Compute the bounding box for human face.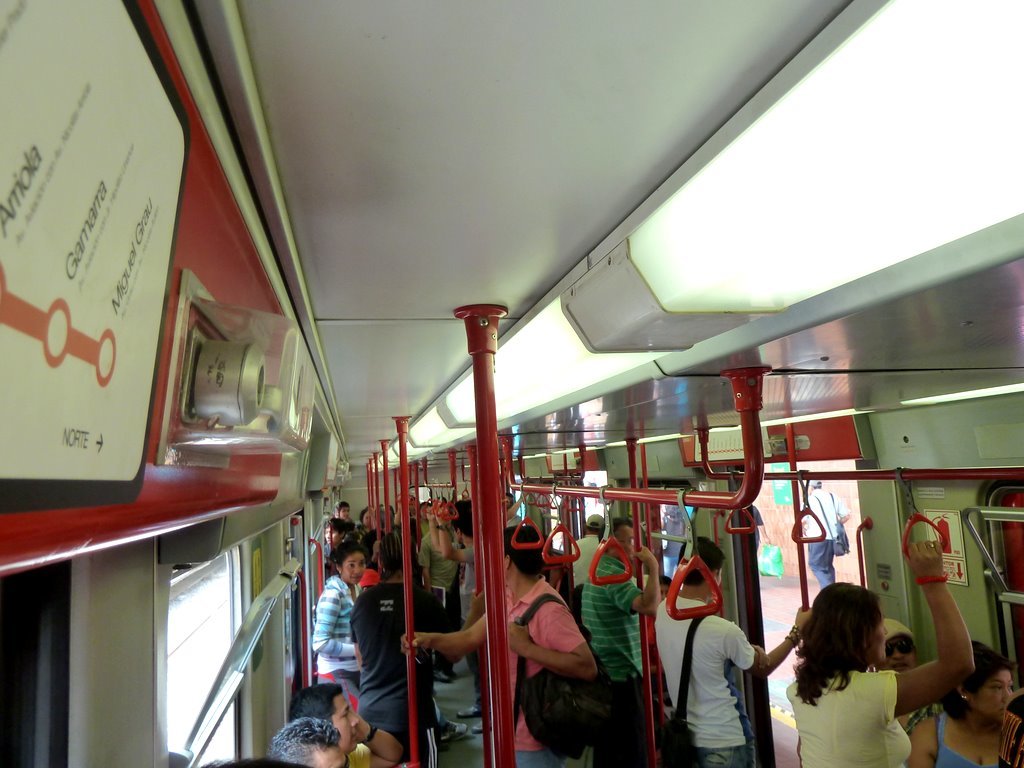
locate(876, 610, 889, 660).
